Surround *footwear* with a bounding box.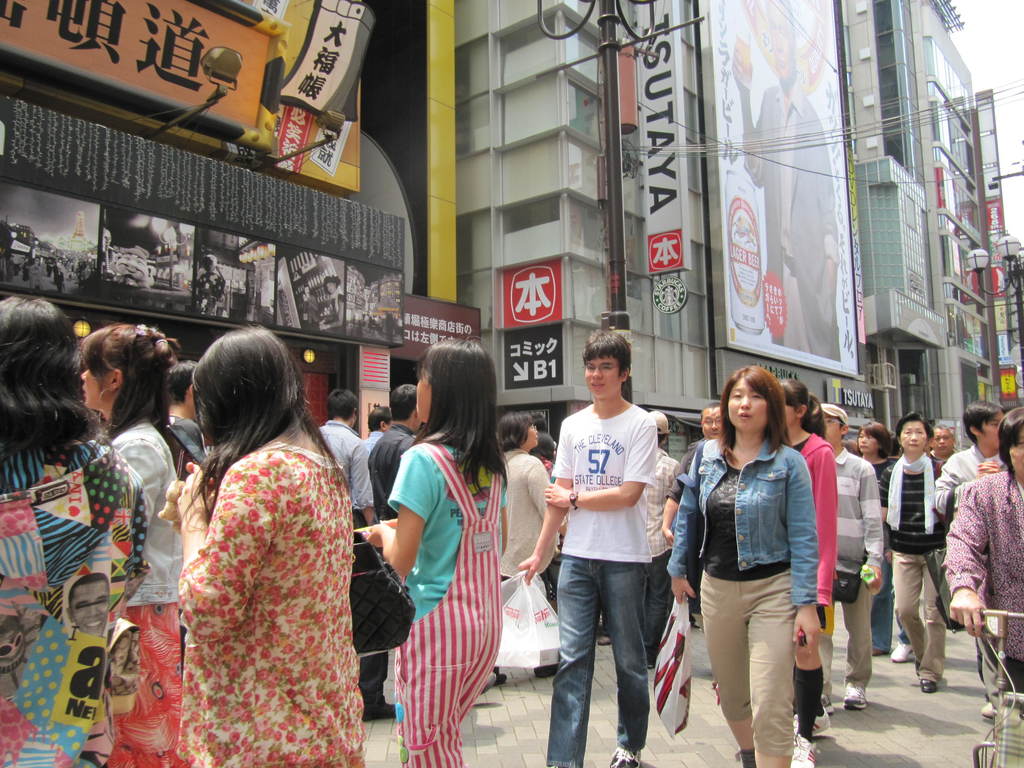
locate(889, 639, 914, 666).
